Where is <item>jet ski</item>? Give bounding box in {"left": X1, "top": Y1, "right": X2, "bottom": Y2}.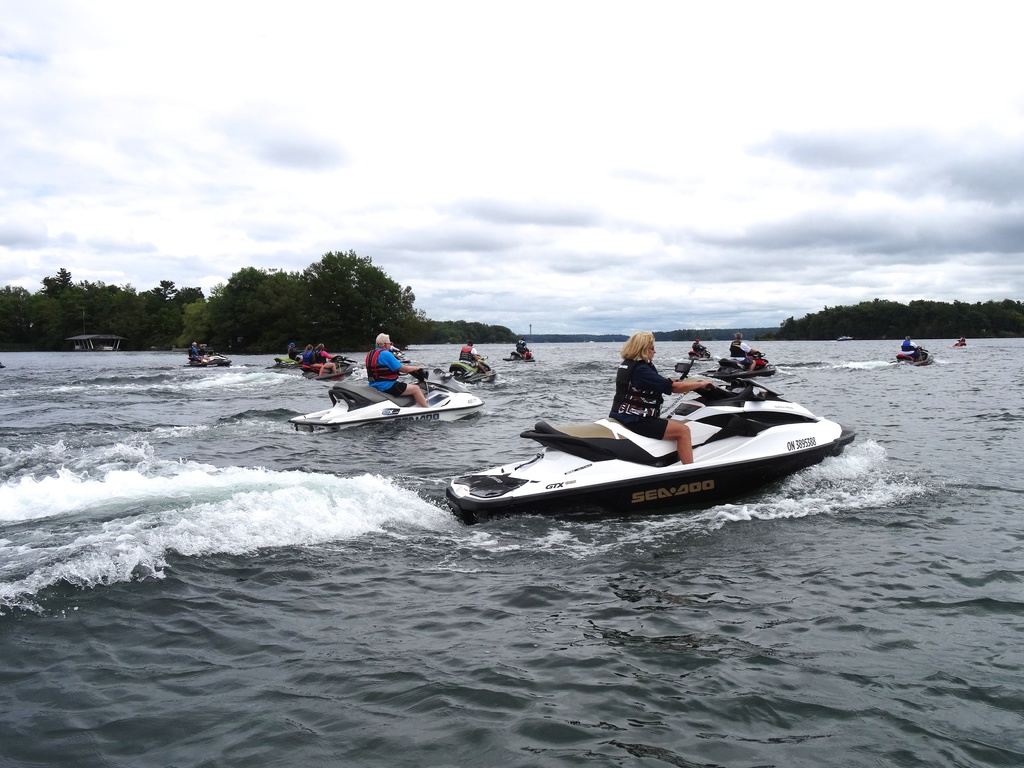
{"left": 445, "top": 378, "right": 856, "bottom": 527}.
